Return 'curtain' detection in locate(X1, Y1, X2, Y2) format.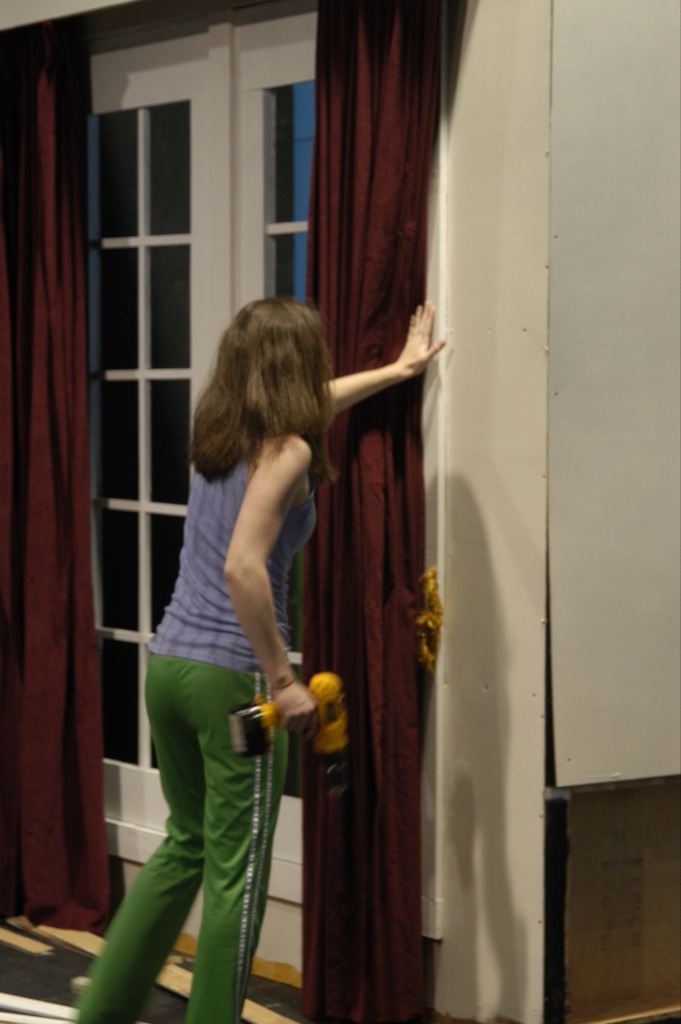
locate(305, 0, 448, 1023).
